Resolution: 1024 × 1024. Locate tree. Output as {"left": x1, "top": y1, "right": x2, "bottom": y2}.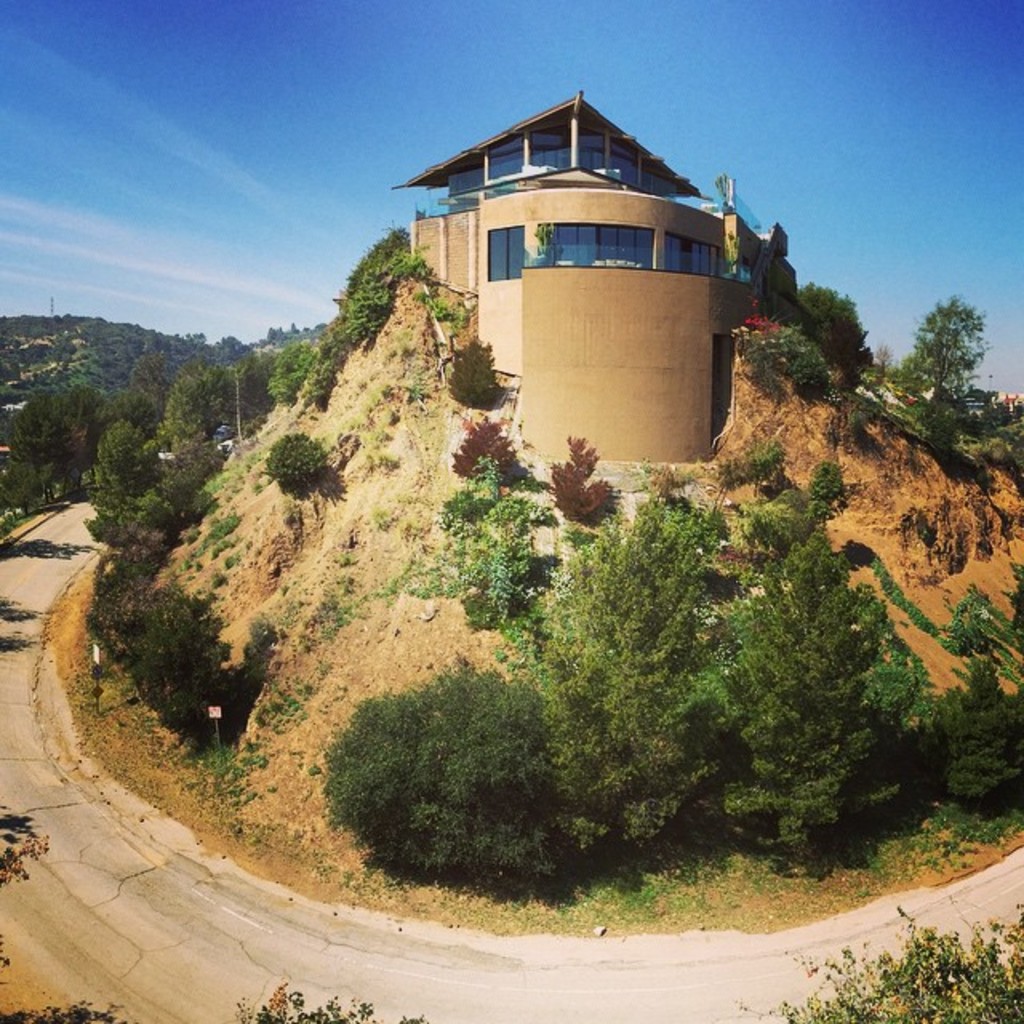
{"left": 454, "top": 342, "right": 501, "bottom": 403}.
